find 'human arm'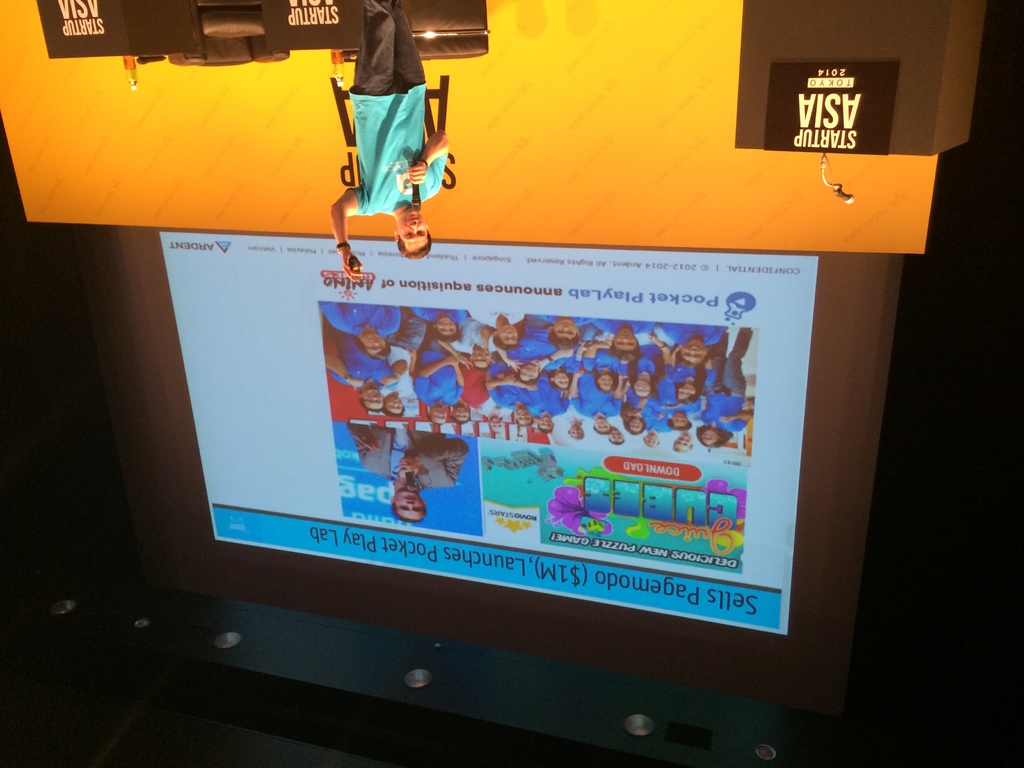
box=[493, 341, 525, 373]
